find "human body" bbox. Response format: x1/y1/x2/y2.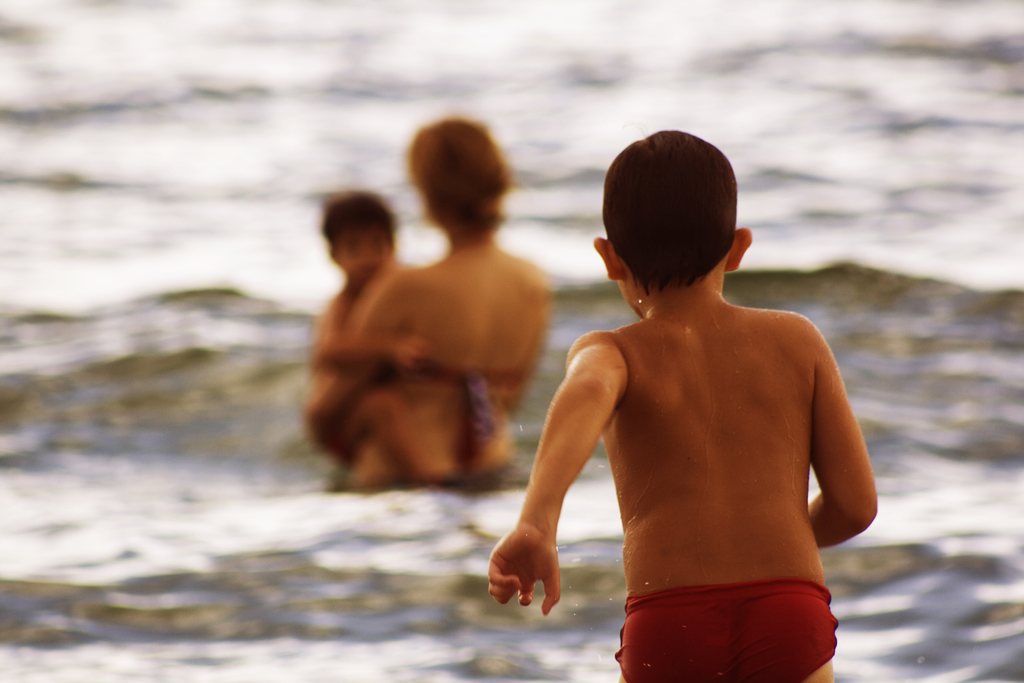
297/286/429/464.
